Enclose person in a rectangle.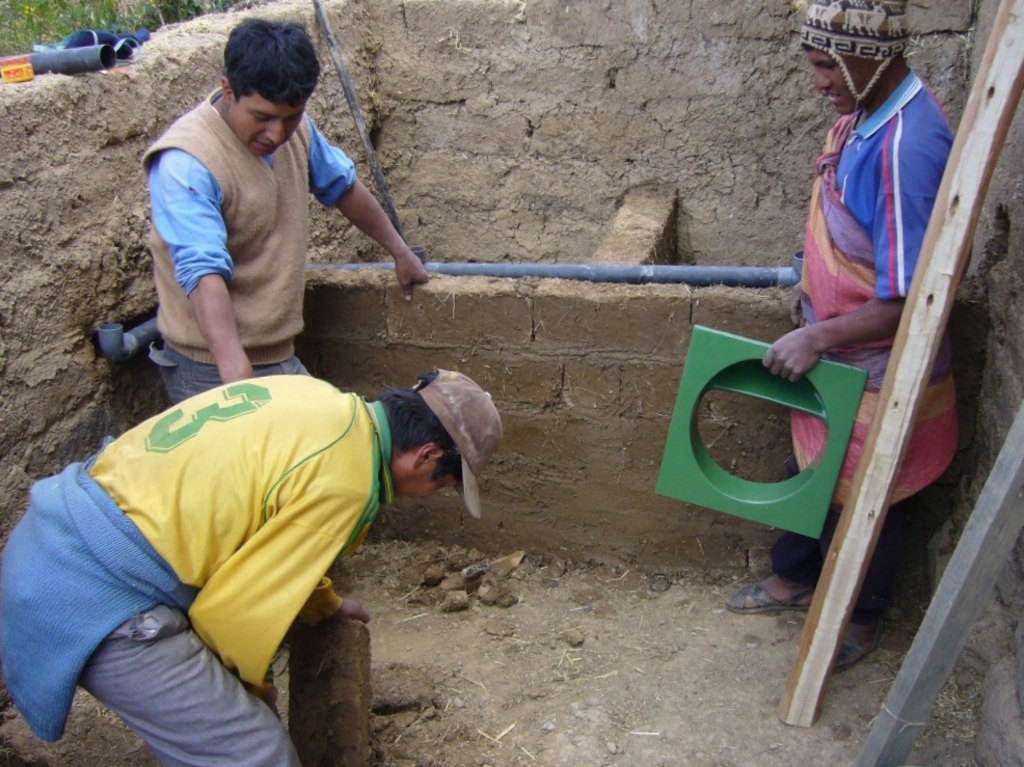
box=[0, 363, 503, 766].
